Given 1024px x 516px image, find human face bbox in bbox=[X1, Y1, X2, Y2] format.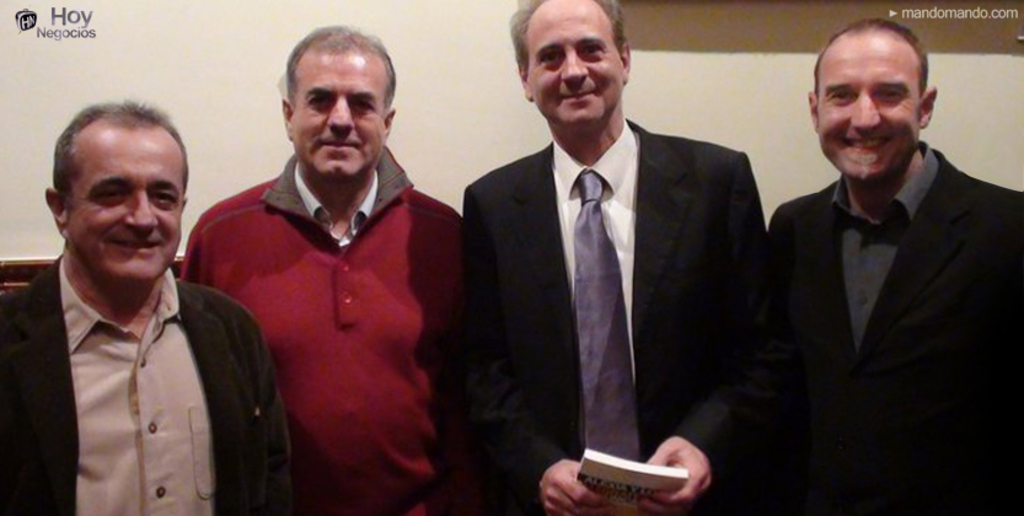
bbox=[300, 69, 384, 171].
